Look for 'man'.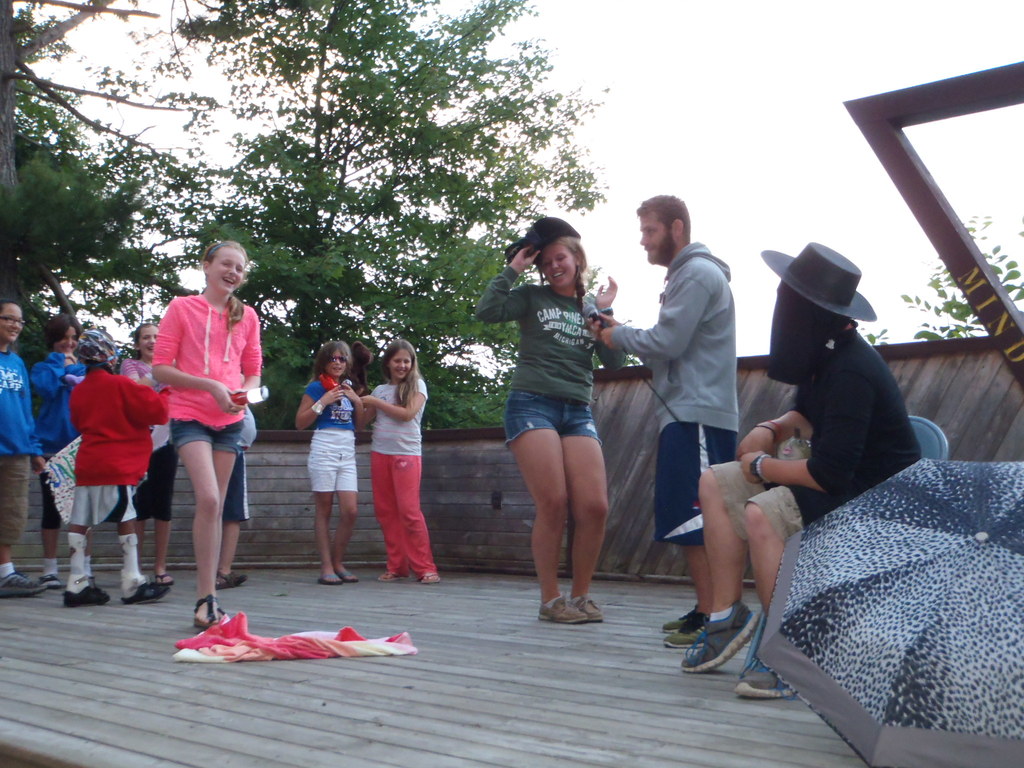
Found: [left=0, top=295, right=49, bottom=596].
